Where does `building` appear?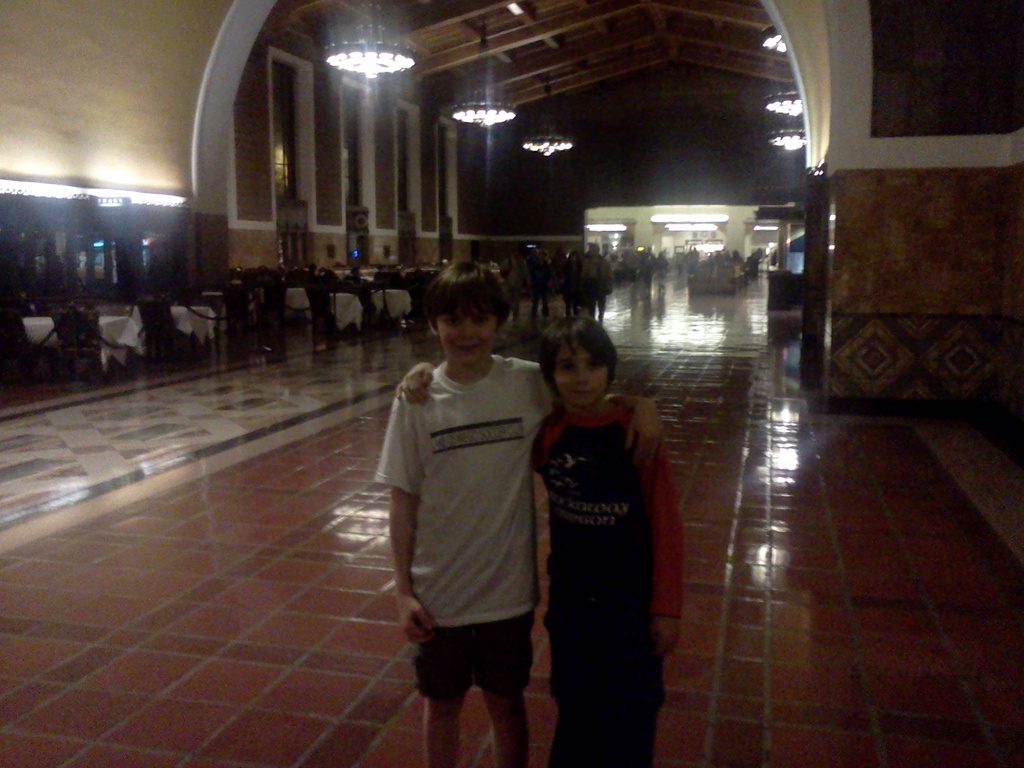
Appears at 0:0:1023:767.
